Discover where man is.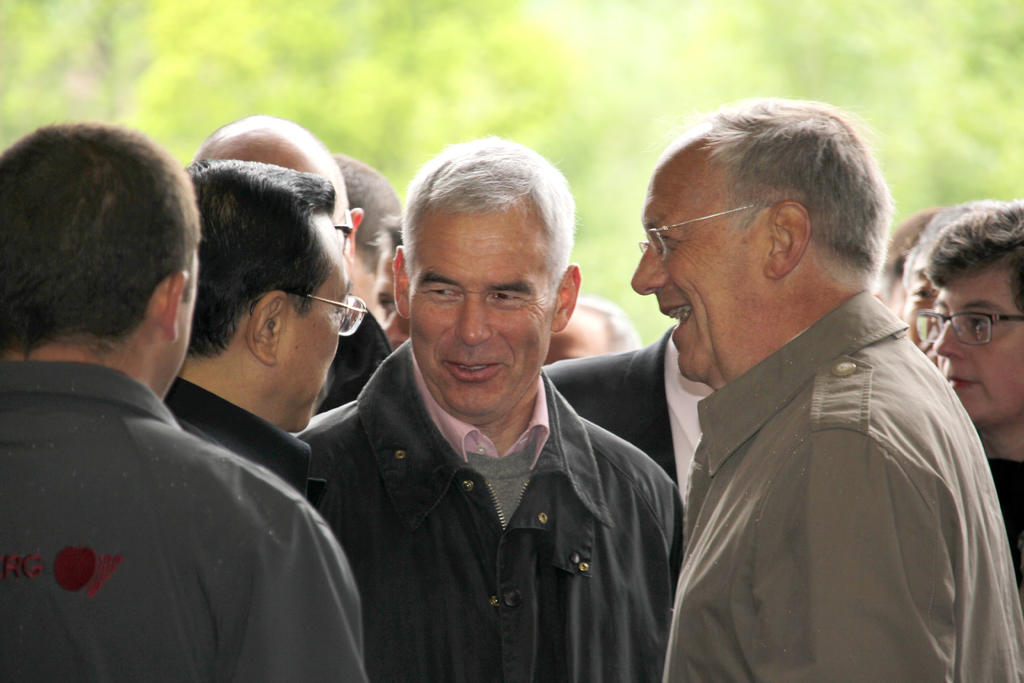
Discovered at [547, 331, 729, 484].
